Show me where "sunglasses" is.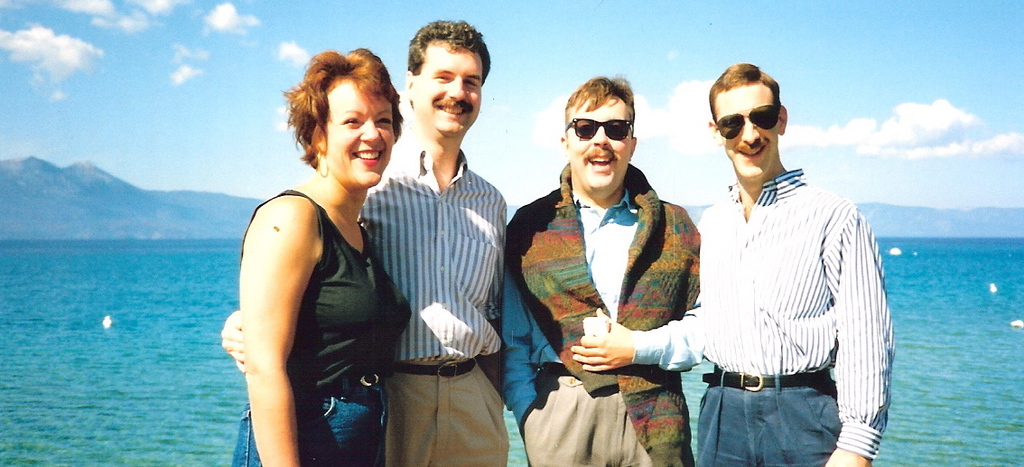
"sunglasses" is at {"left": 563, "top": 118, "right": 631, "bottom": 139}.
